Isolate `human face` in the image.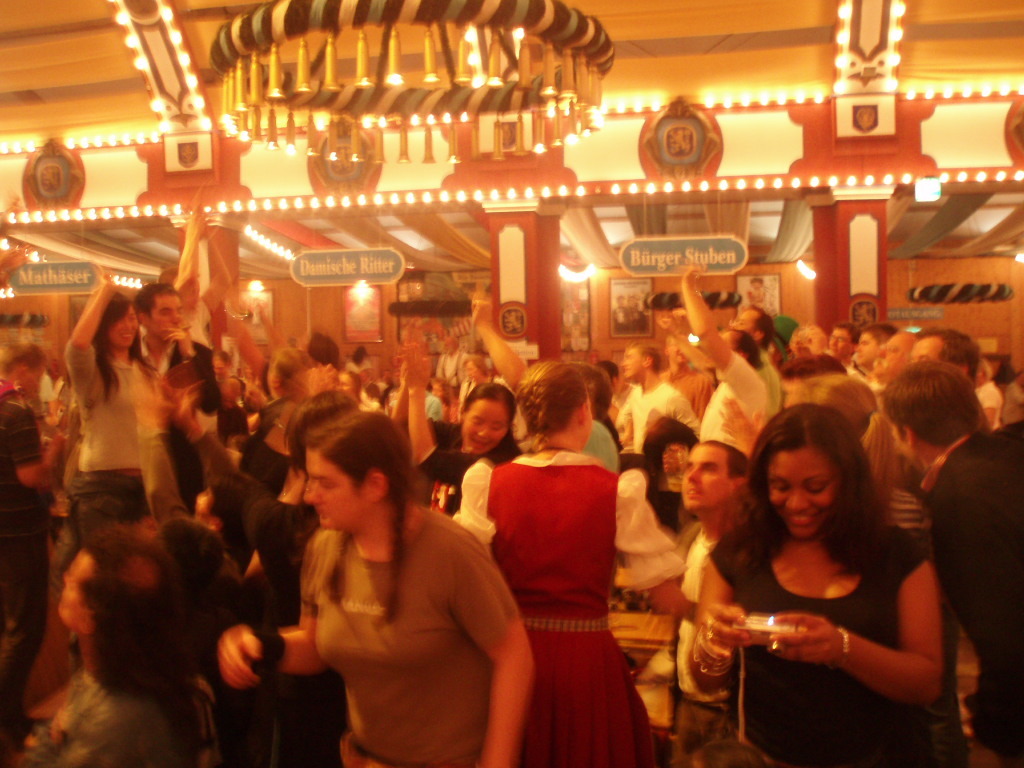
Isolated region: (300, 436, 367, 528).
